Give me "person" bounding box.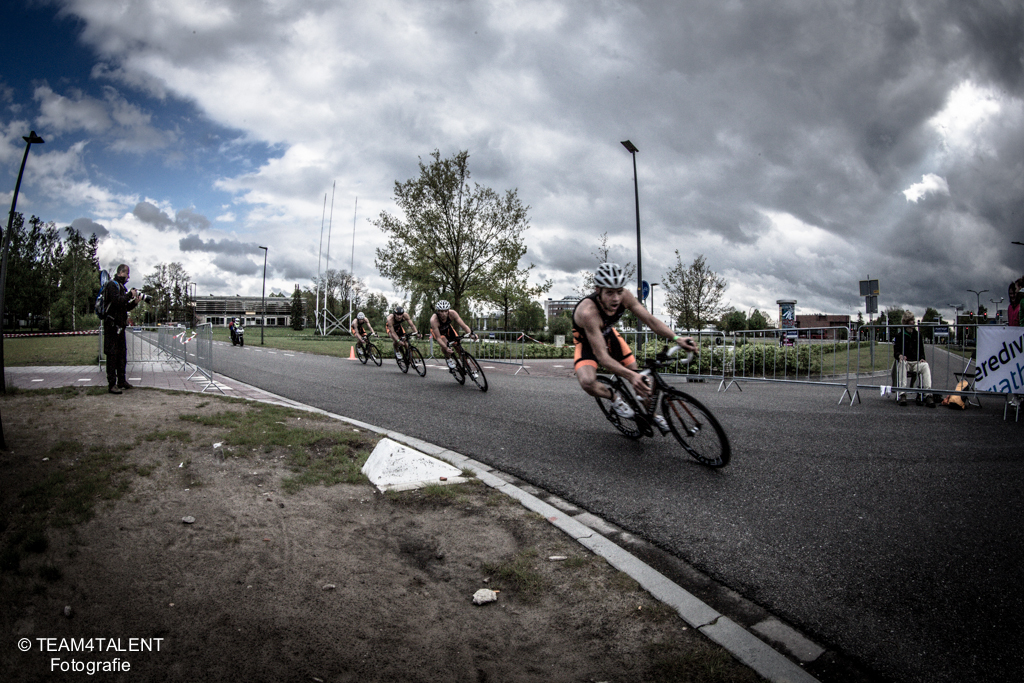
574/262/696/433.
